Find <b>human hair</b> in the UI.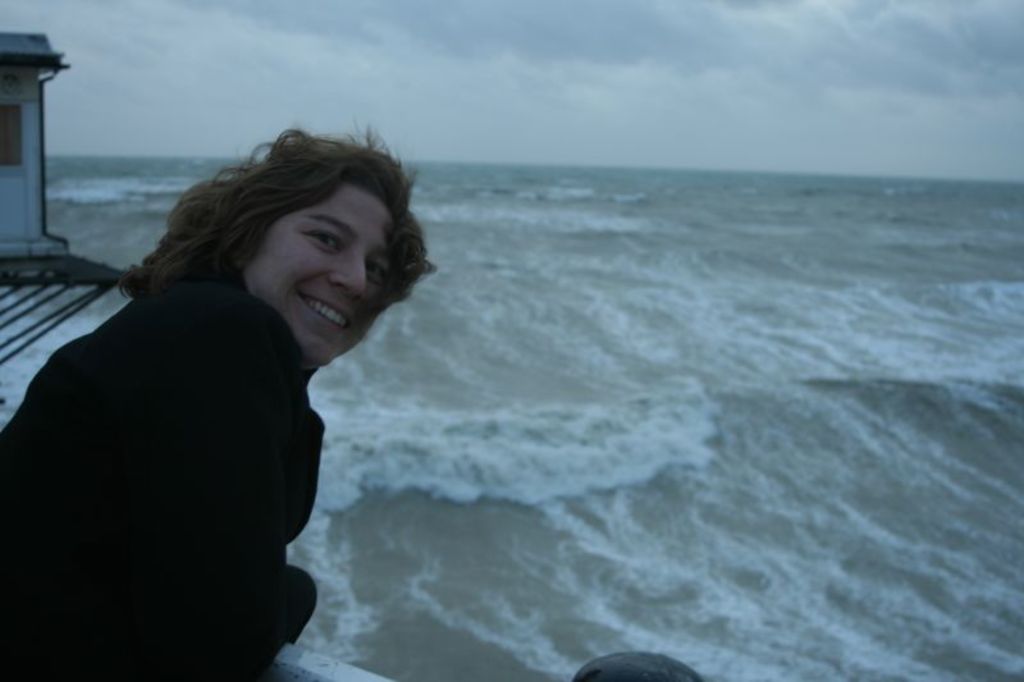
UI element at {"left": 111, "top": 131, "right": 424, "bottom": 344}.
